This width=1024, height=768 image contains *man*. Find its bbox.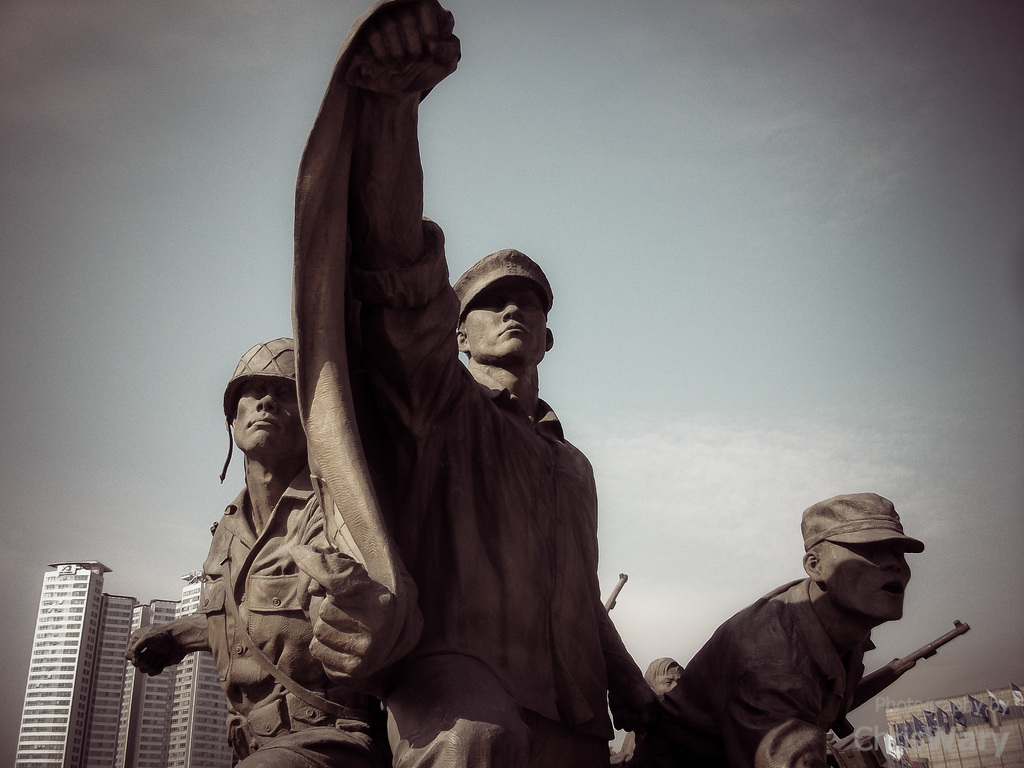
(left=628, top=499, right=963, bottom=762).
